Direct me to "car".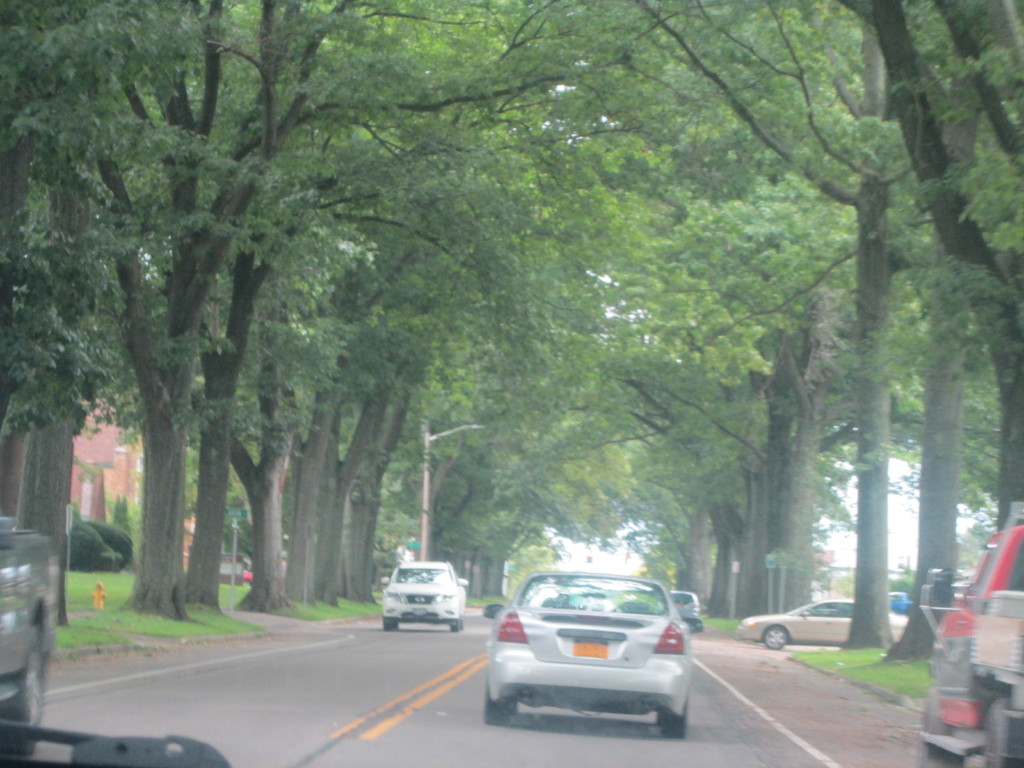
Direction: 660, 586, 703, 616.
